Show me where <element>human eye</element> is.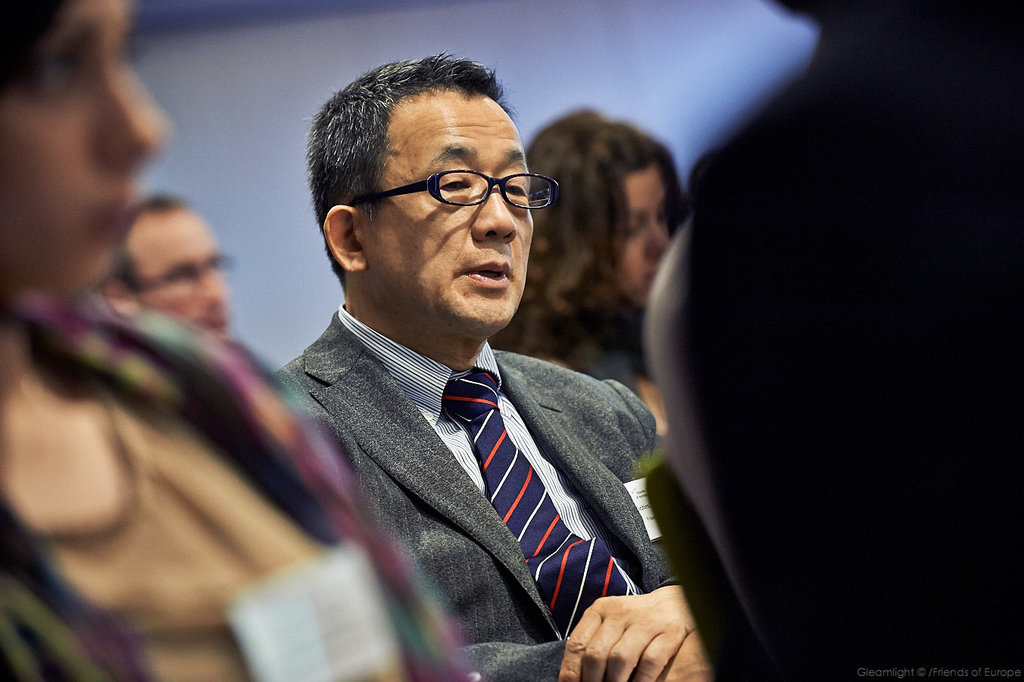
<element>human eye</element> is at Rect(435, 170, 473, 193).
